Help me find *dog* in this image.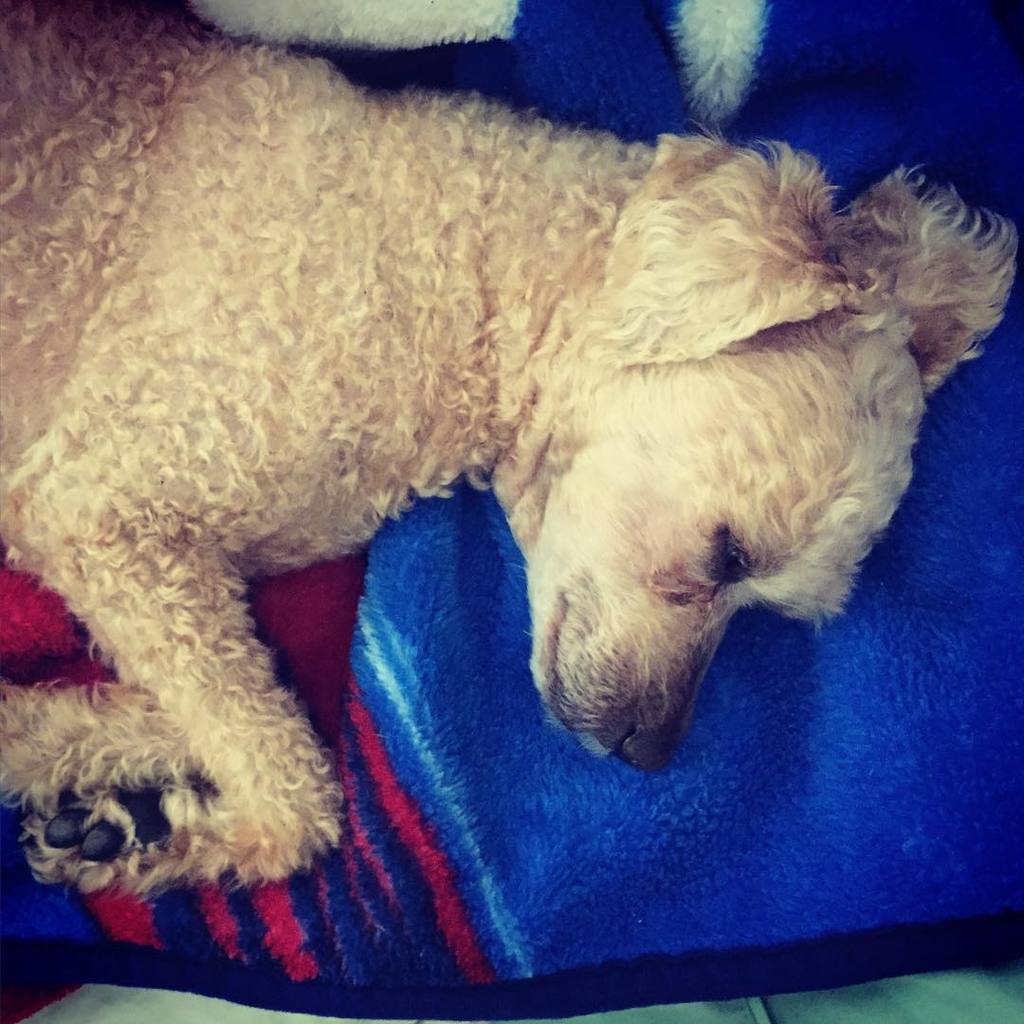
Found it: select_region(0, 0, 1015, 906).
